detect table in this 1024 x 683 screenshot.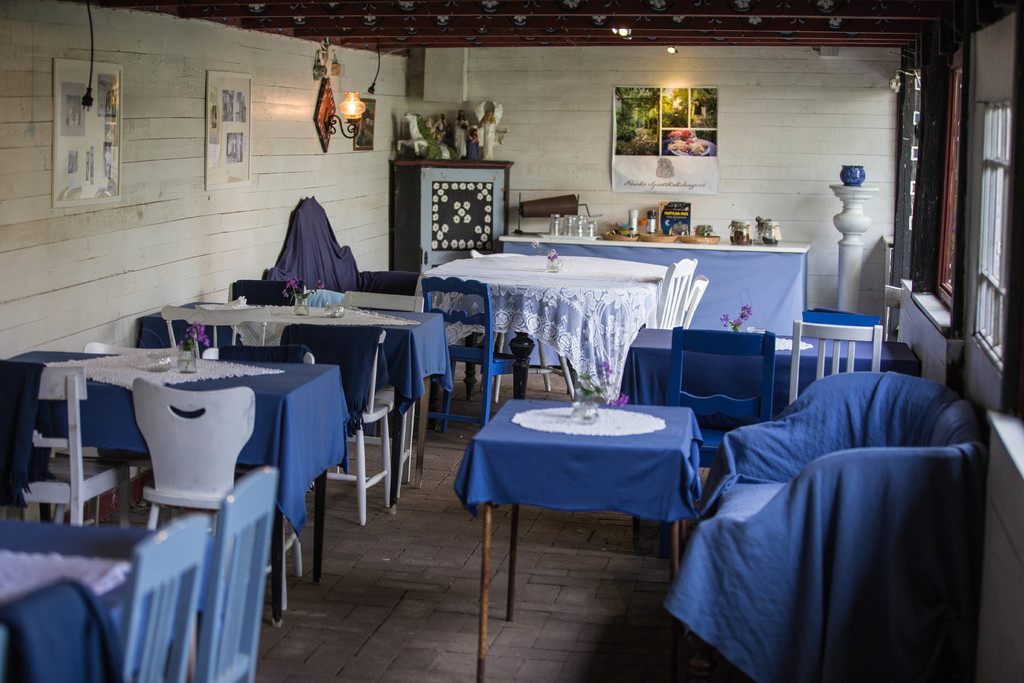
Detection: locate(497, 227, 812, 336).
